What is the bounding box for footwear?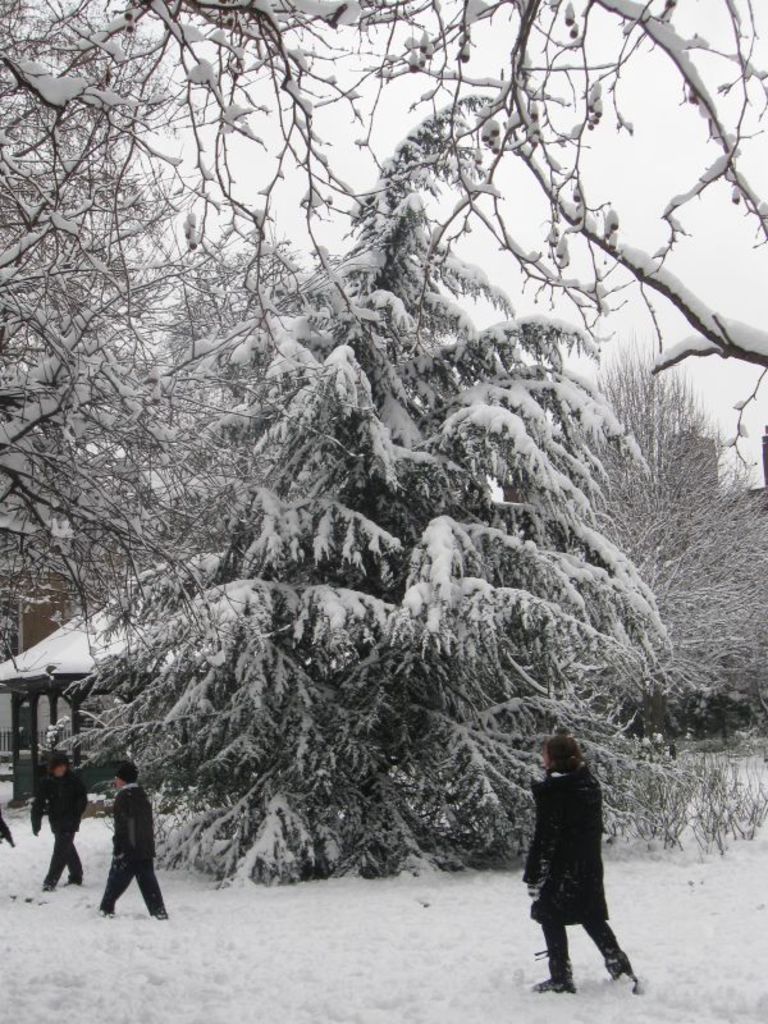
pyautogui.locateOnScreen(42, 881, 54, 893).
